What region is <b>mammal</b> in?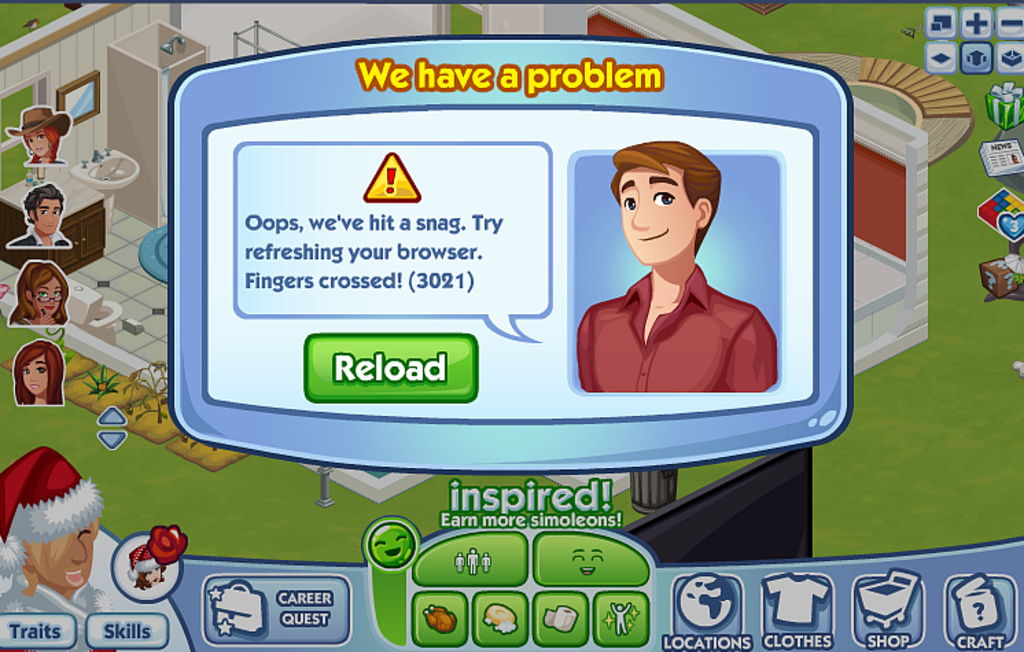
x1=7, y1=183, x2=71, y2=250.
